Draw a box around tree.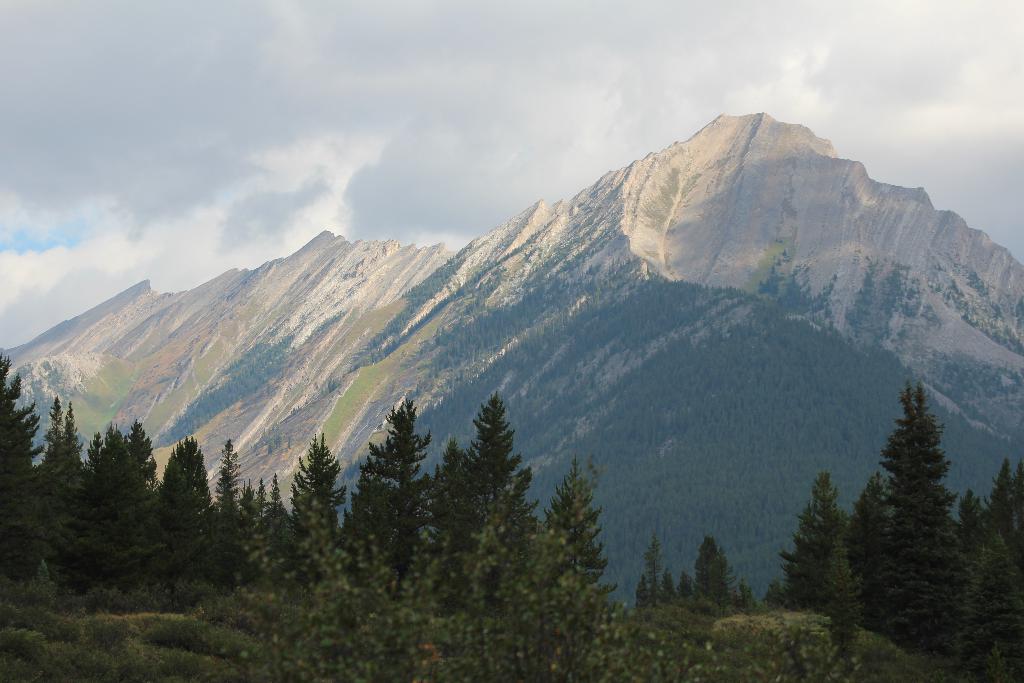
(1020, 465, 1023, 536).
